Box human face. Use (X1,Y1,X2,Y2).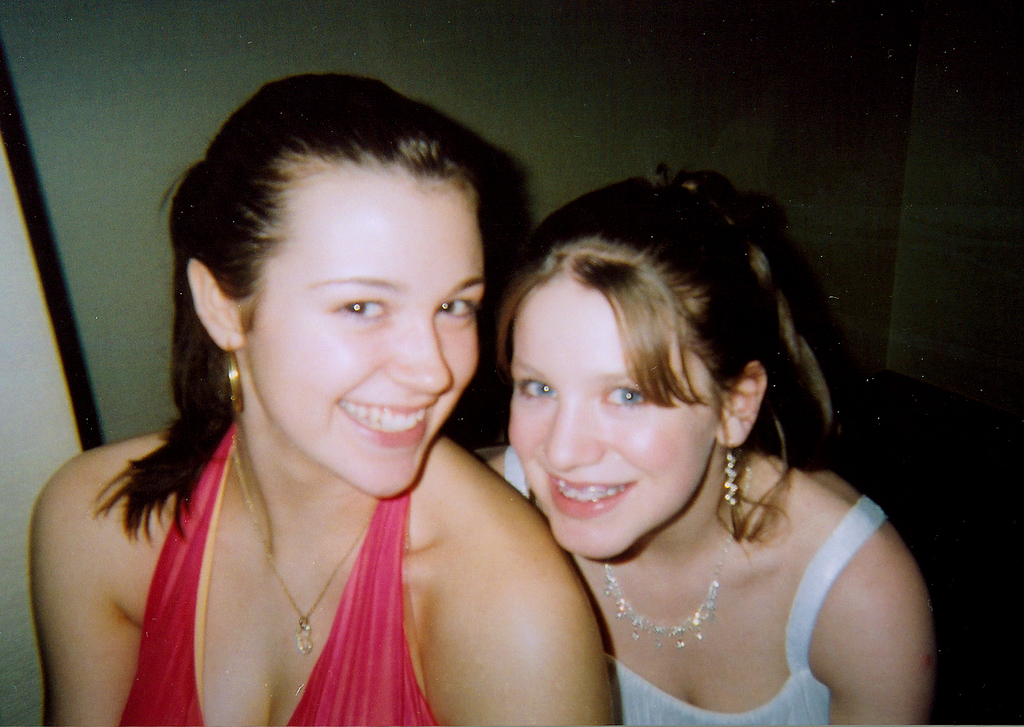
(506,273,716,559).
